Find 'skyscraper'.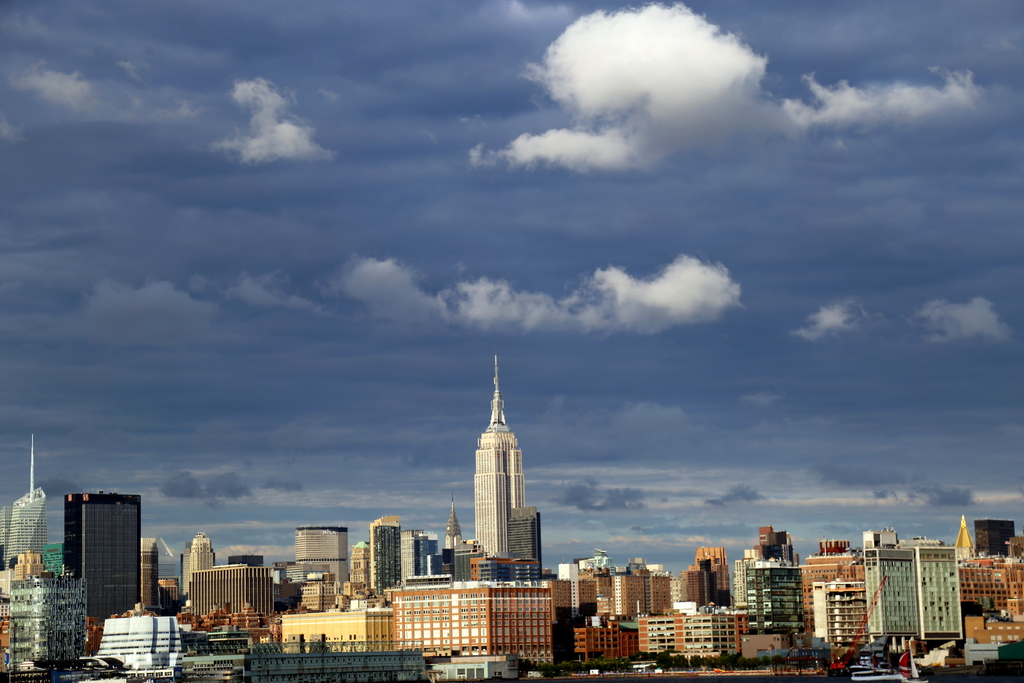
bbox=(68, 484, 138, 638).
